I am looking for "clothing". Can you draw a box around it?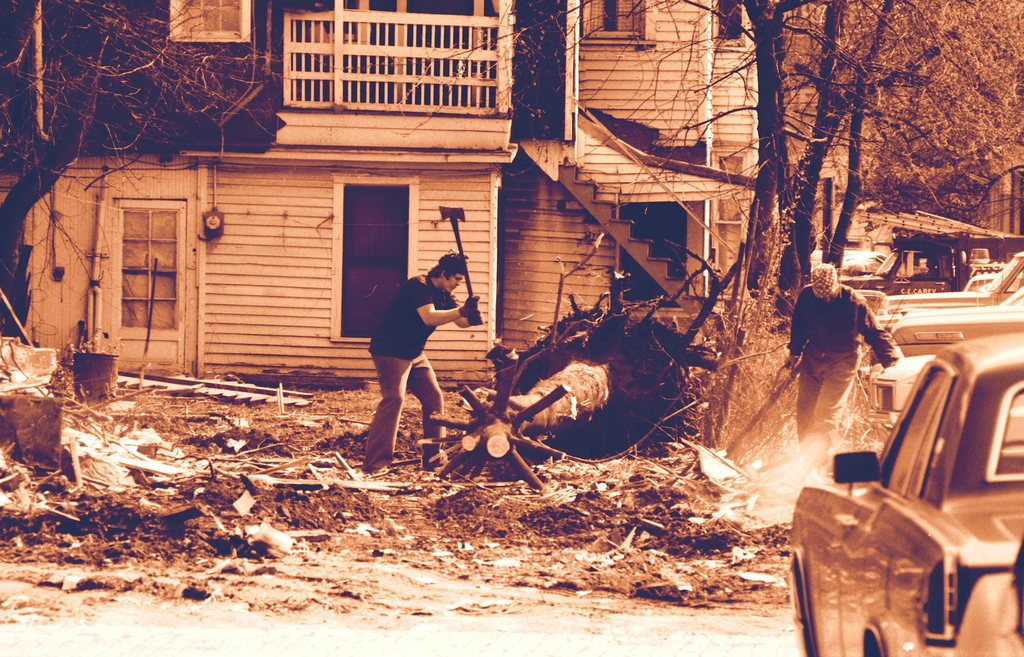
Sure, the bounding box is rect(370, 277, 464, 360).
